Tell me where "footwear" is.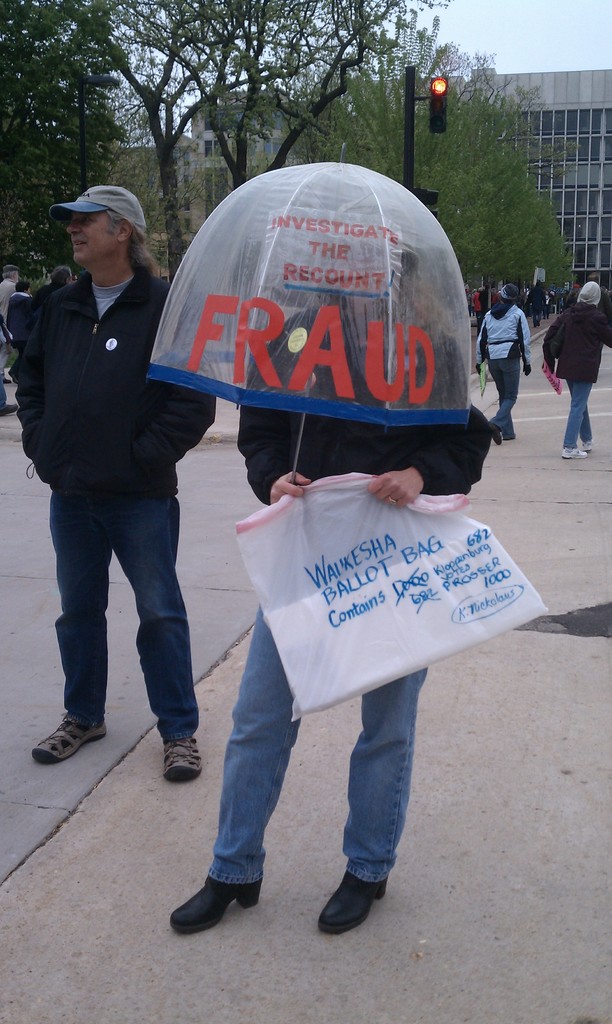
"footwear" is at 0 401 20 417.
